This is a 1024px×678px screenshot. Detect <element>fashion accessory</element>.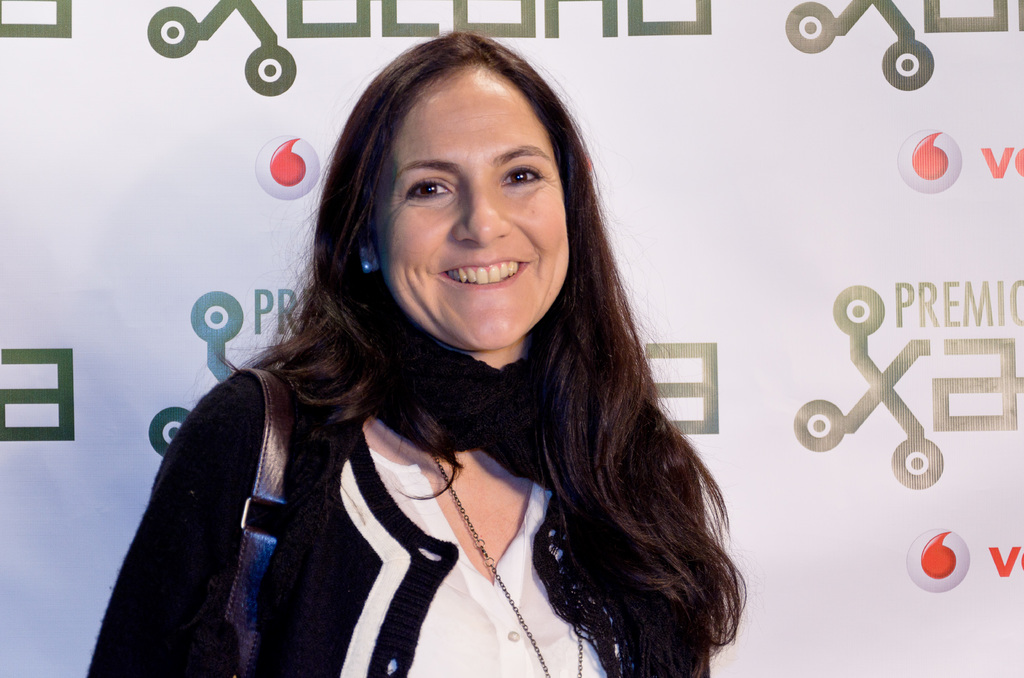
bbox=[362, 253, 372, 270].
